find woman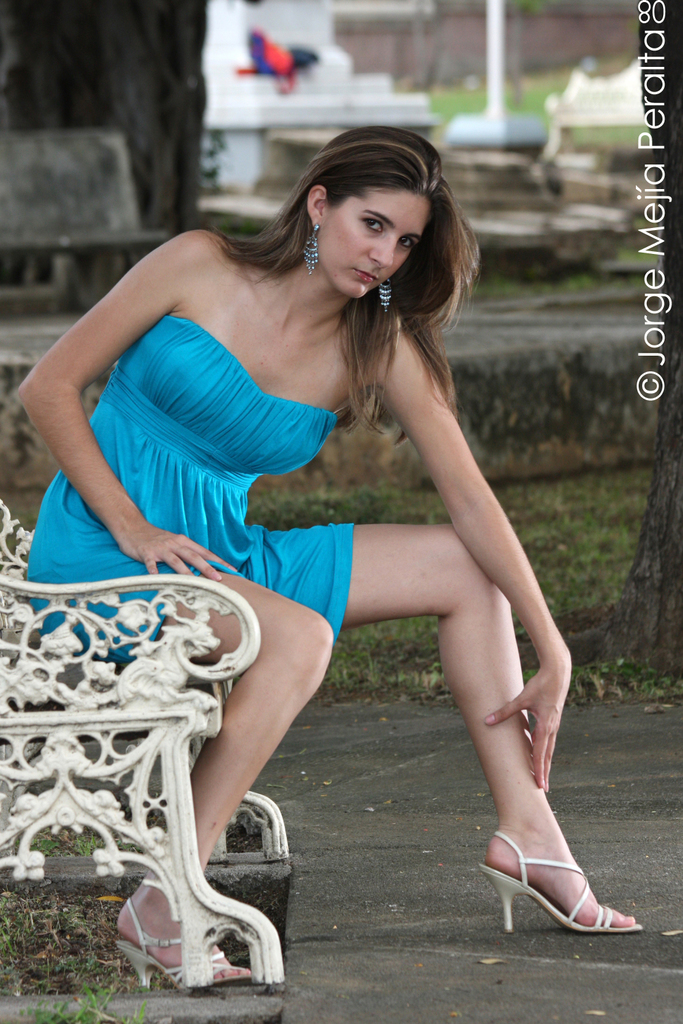
{"left": 55, "top": 109, "right": 582, "bottom": 965}
